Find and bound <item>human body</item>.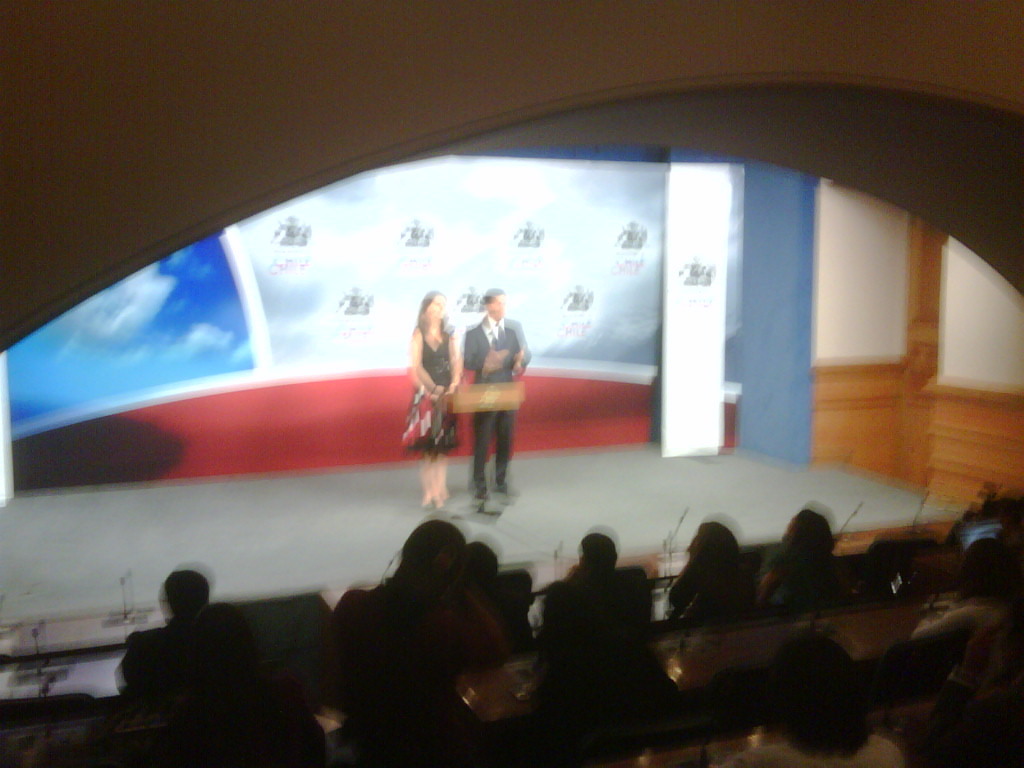
Bound: 663,515,748,630.
